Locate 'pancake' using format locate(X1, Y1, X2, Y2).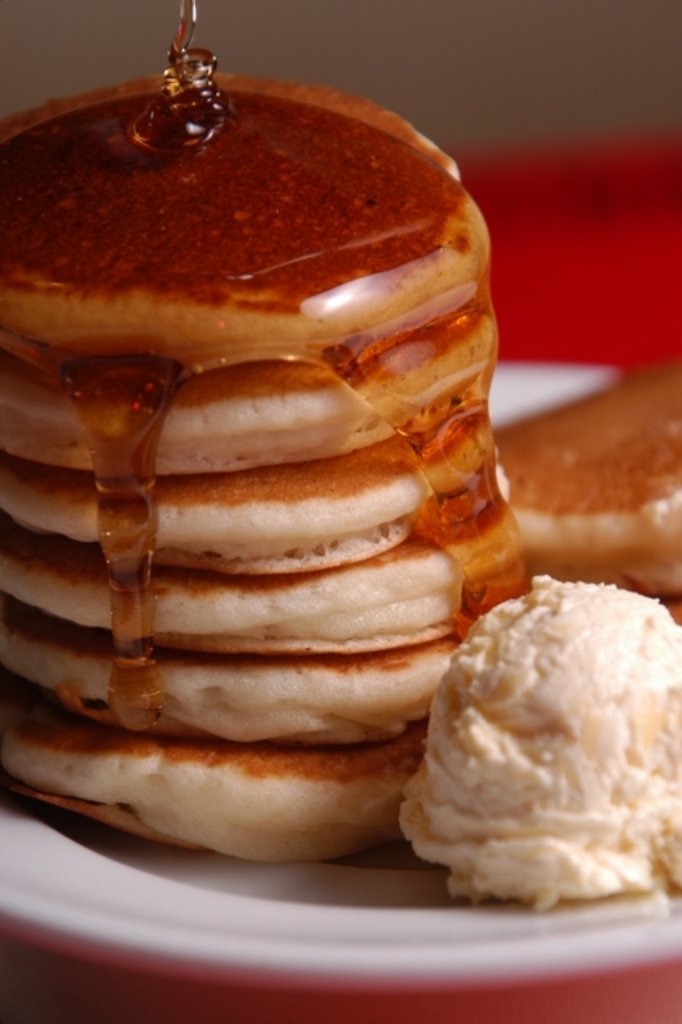
locate(0, 662, 427, 864).
